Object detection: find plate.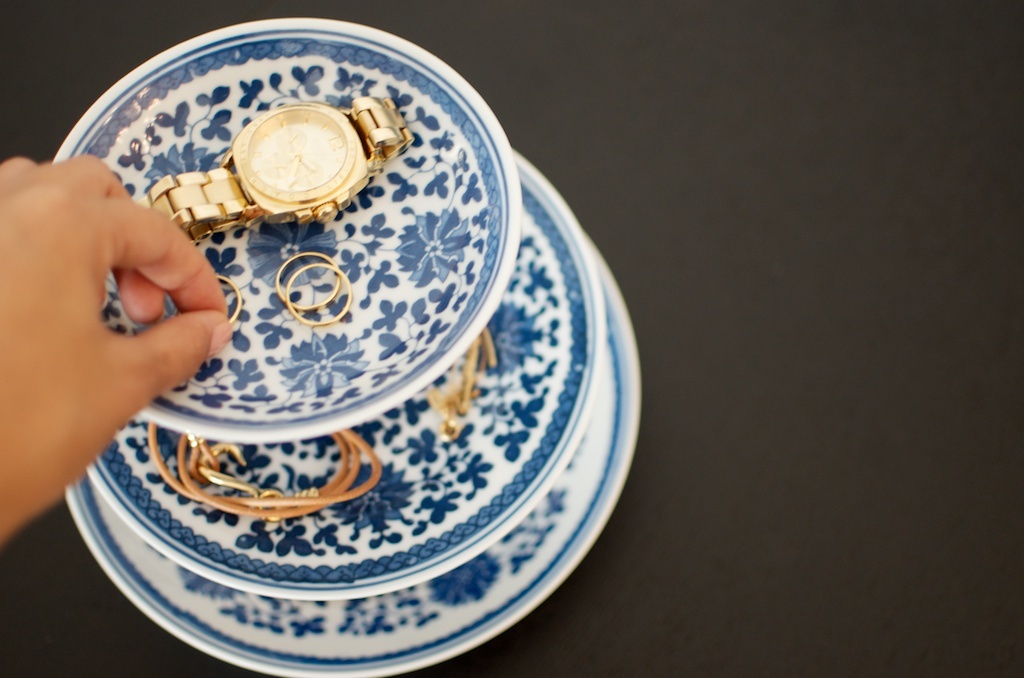
crop(57, 233, 648, 677).
